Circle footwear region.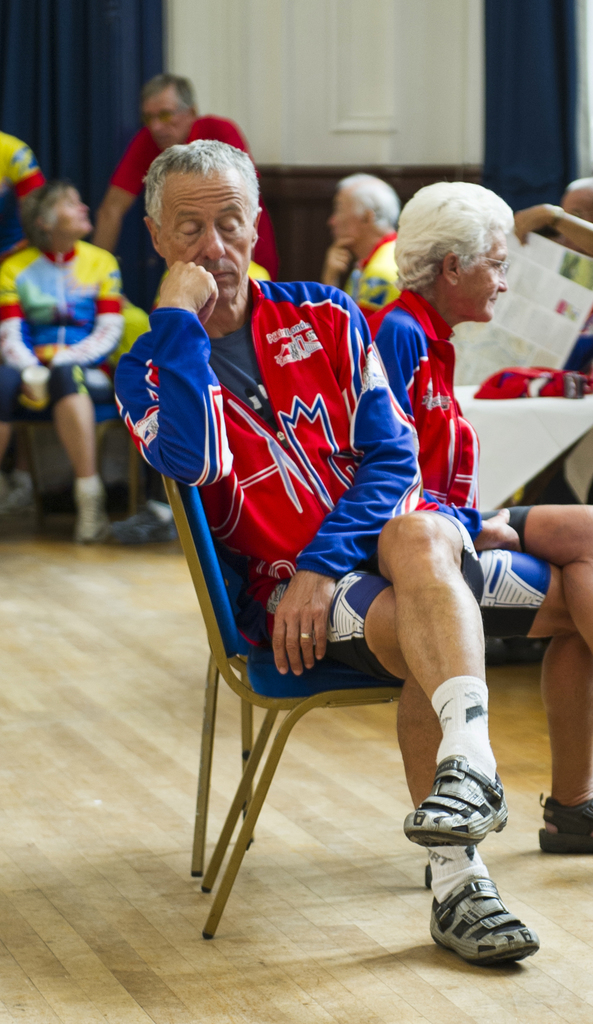
Region: 402 753 517 855.
